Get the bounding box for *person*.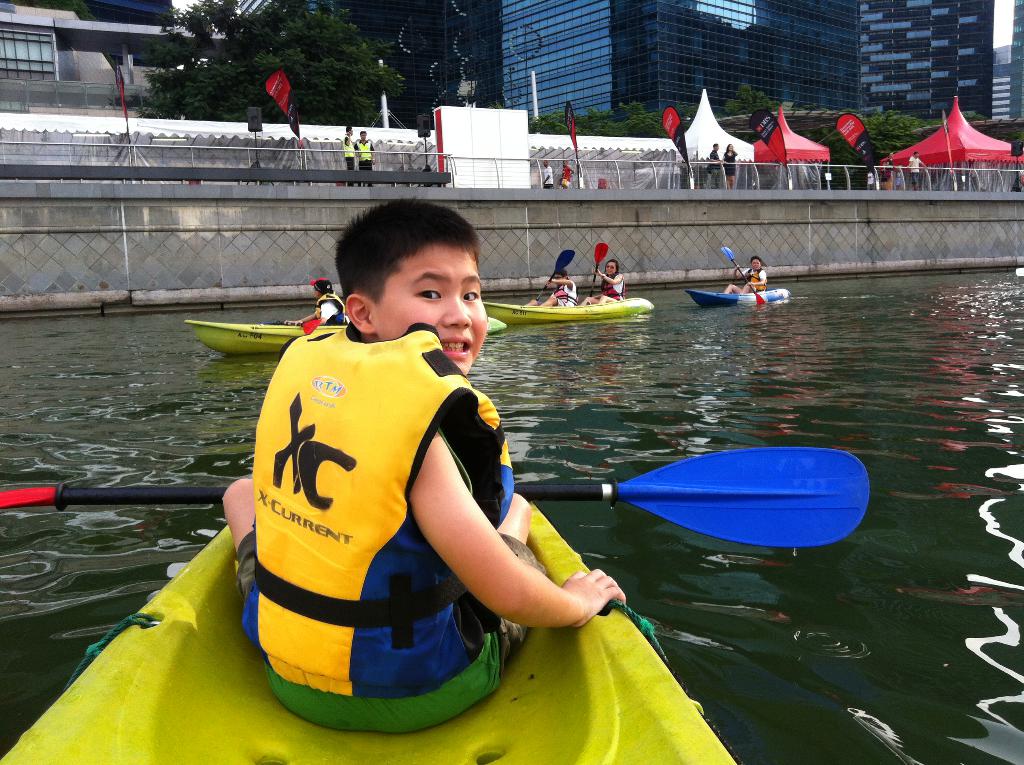
region(353, 126, 375, 188).
